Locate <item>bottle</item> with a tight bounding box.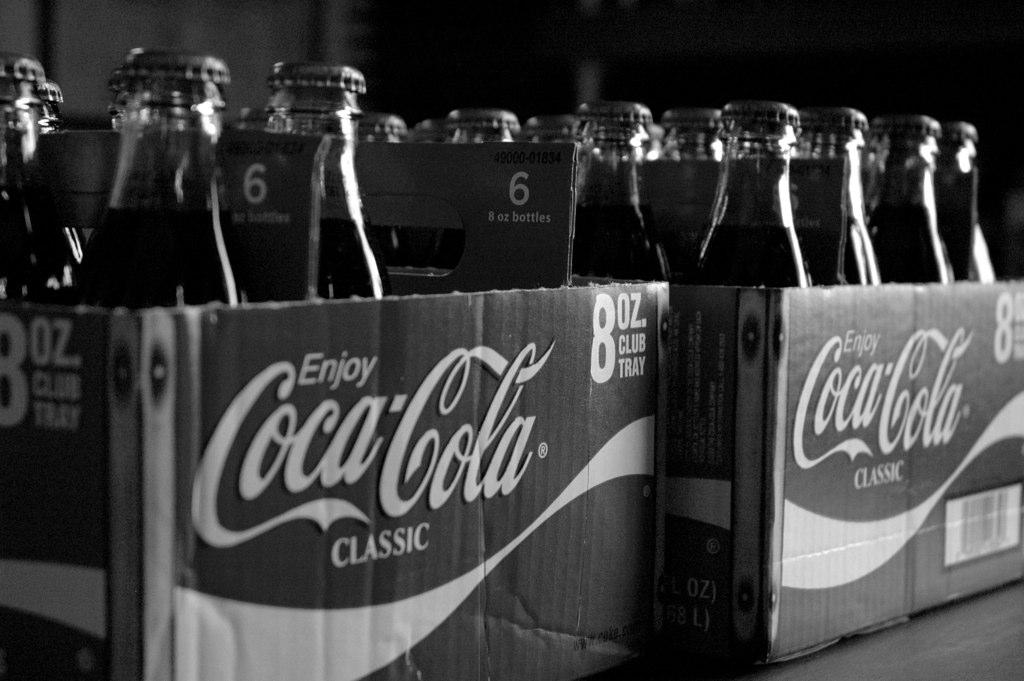
select_region(565, 99, 675, 287).
